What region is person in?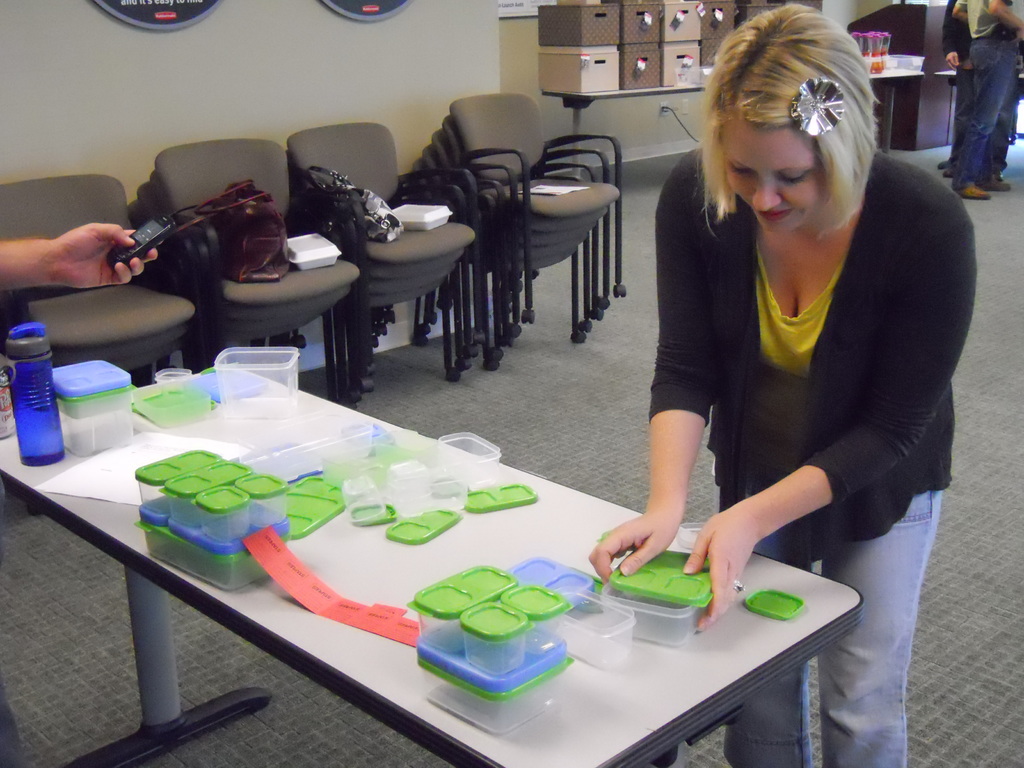
x1=947 y1=0 x2=1023 y2=199.
